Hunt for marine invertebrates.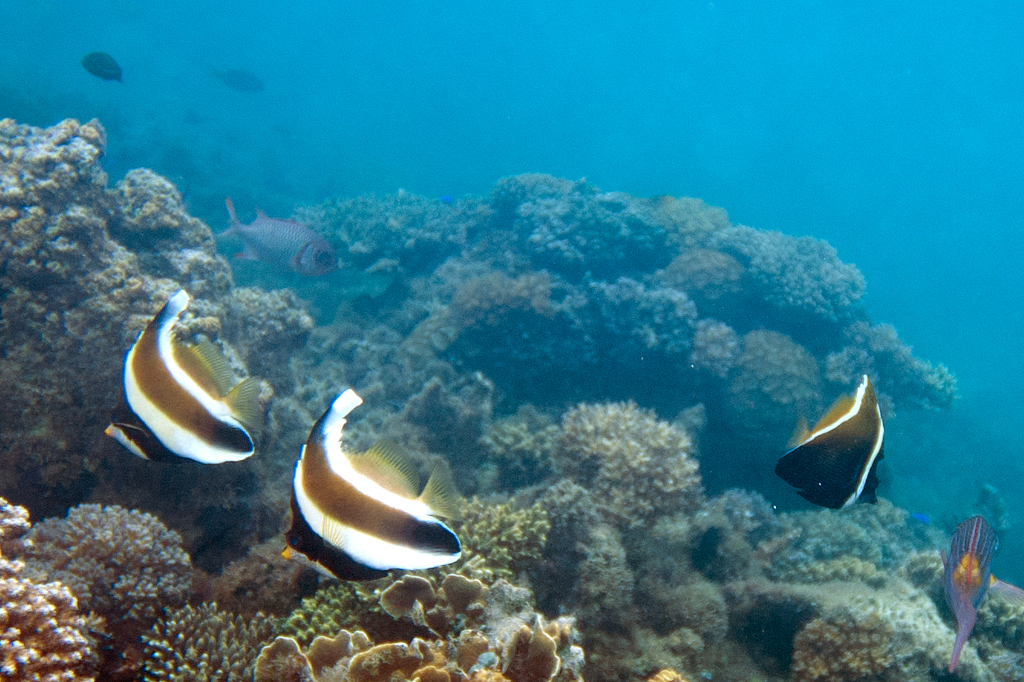
Hunted down at x1=249 y1=569 x2=596 y2=681.
